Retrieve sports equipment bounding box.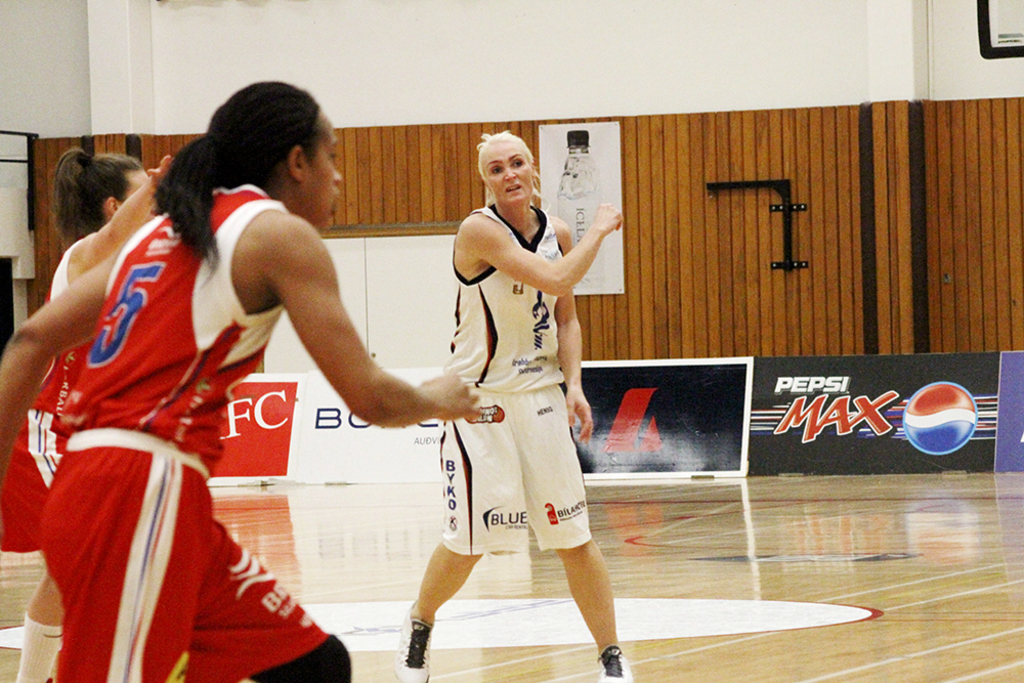
Bounding box: select_region(393, 603, 433, 682).
